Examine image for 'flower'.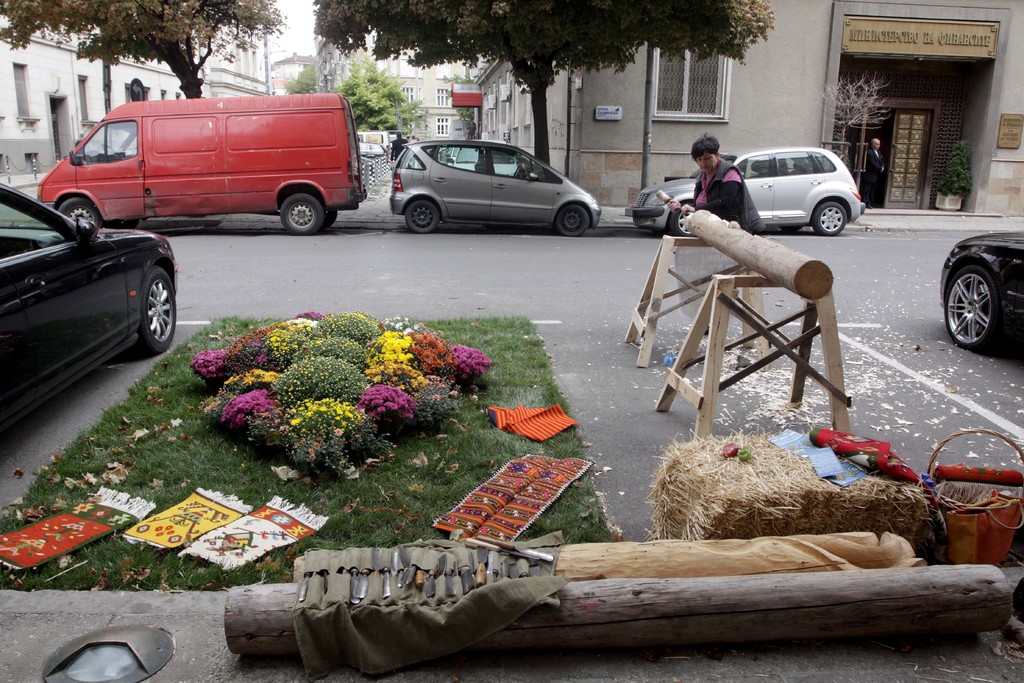
Examination result: (left=376, top=403, right=387, bottom=416).
